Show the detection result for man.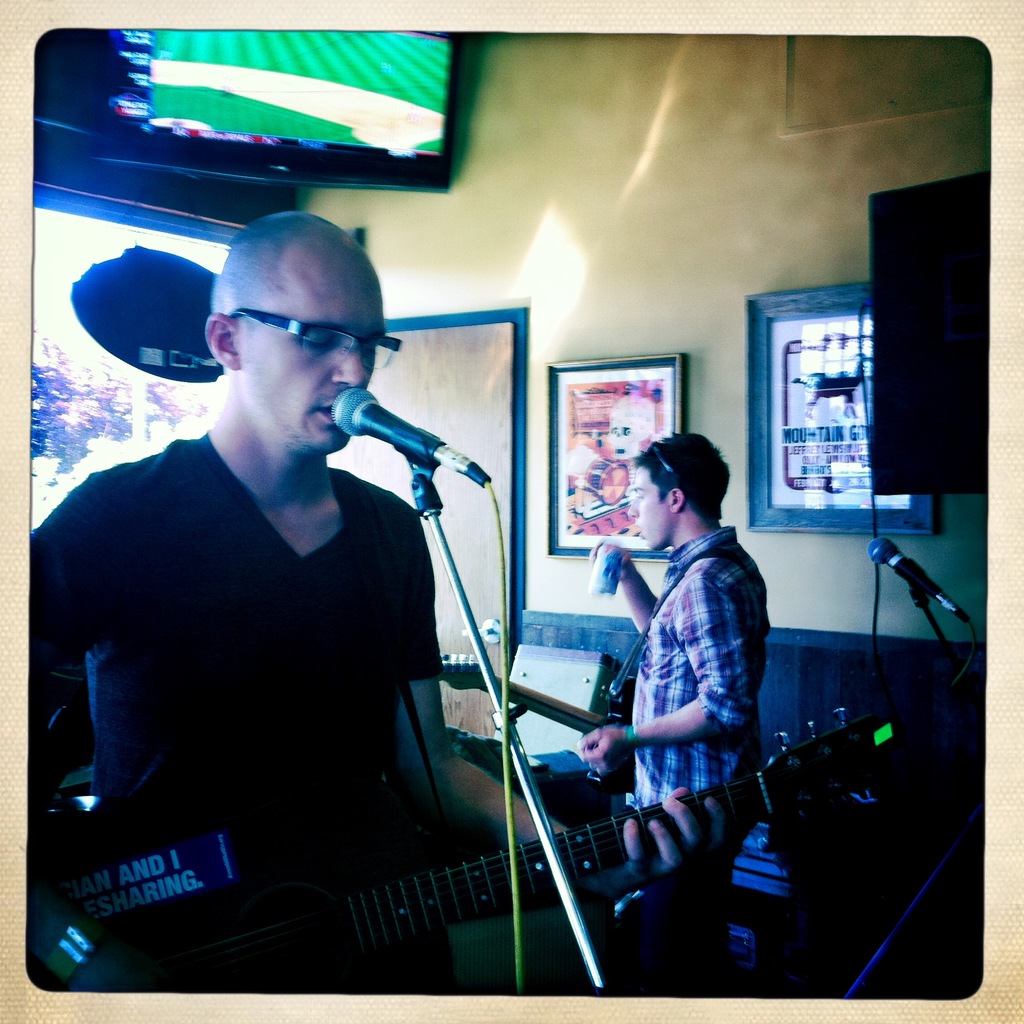
<box>35,212,524,989</box>.
